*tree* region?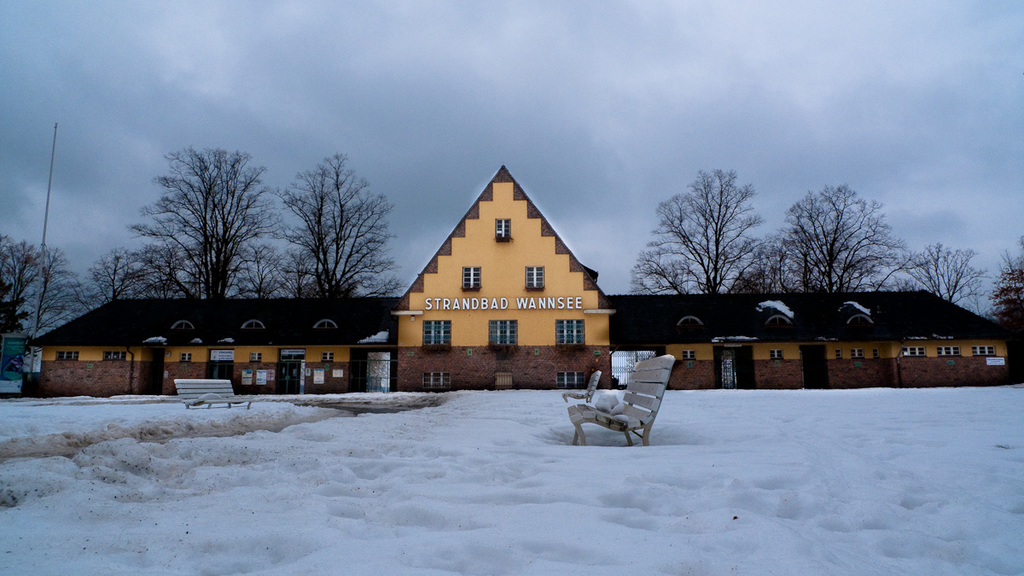
detection(143, 136, 265, 294)
